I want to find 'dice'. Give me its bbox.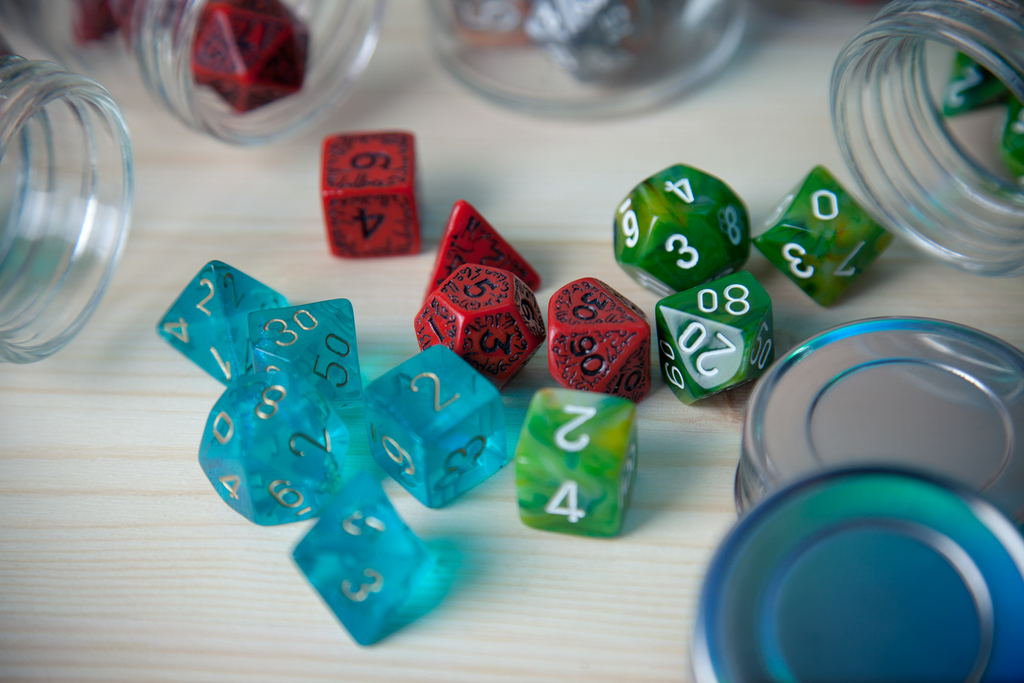
{"left": 511, "top": 388, "right": 640, "bottom": 538}.
